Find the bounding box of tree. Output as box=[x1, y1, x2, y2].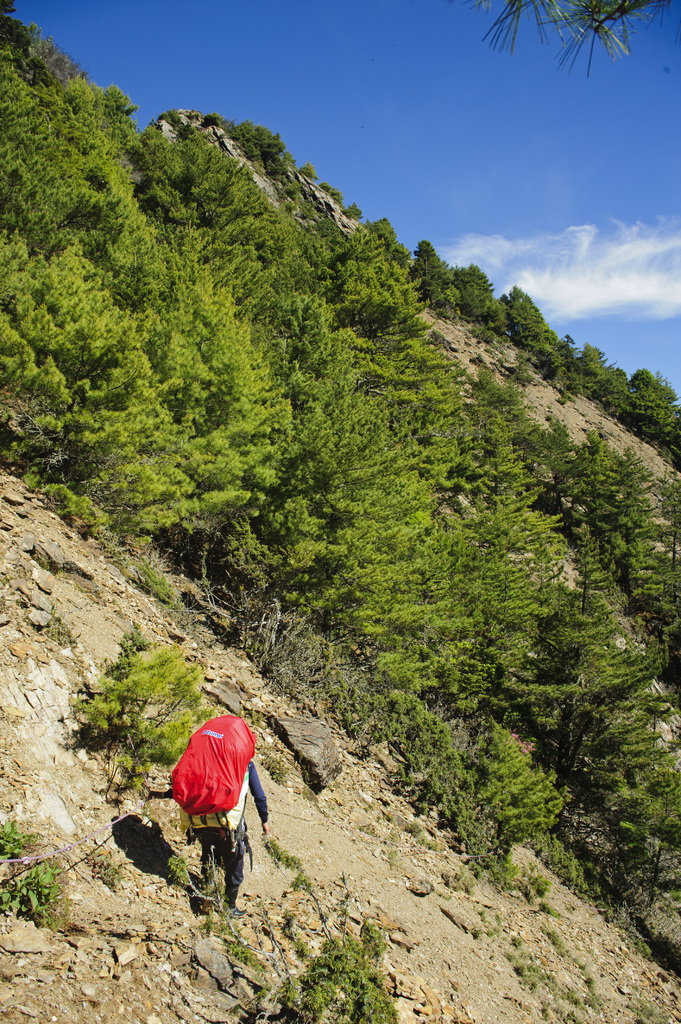
box=[453, 265, 506, 340].
